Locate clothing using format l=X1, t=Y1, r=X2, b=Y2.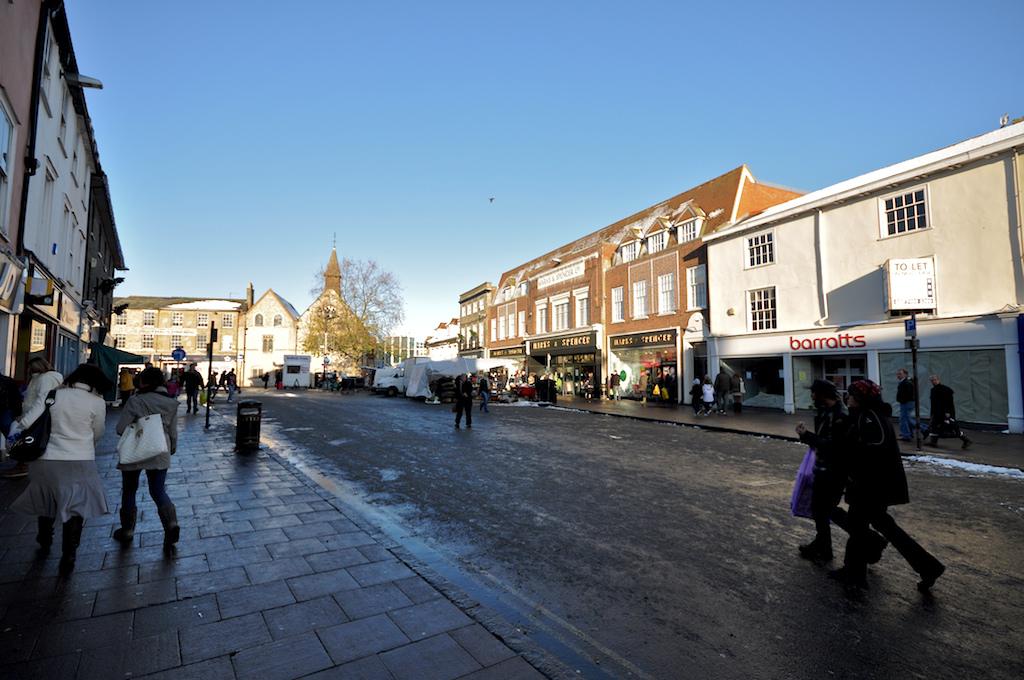
l=845, t=399, r=938, b=574.
